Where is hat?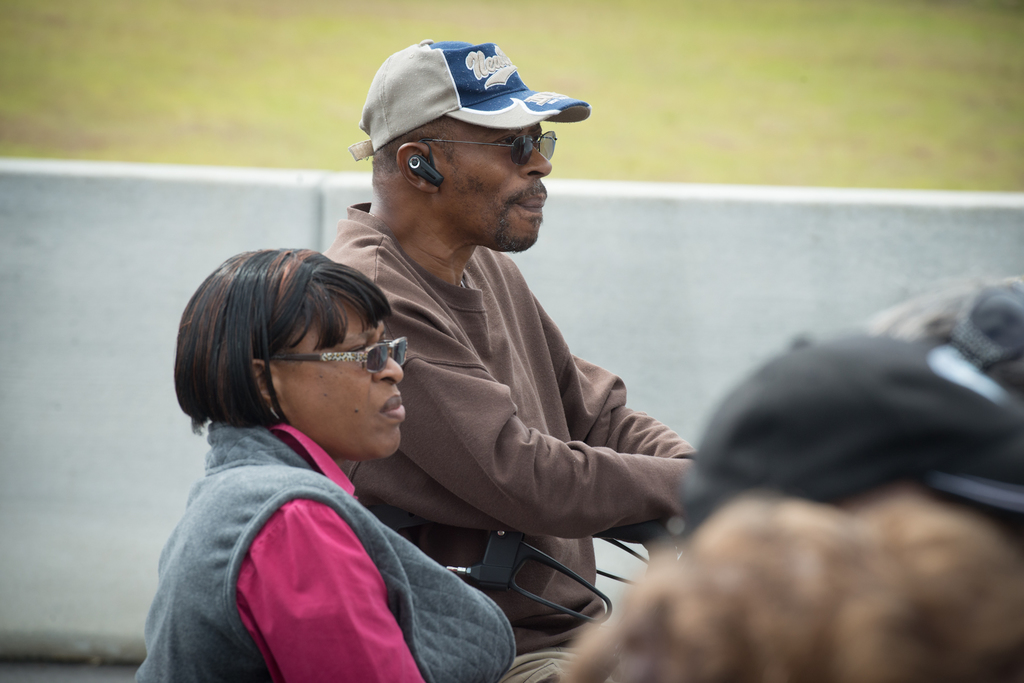
l=350, t=36, r=593, b=163.
